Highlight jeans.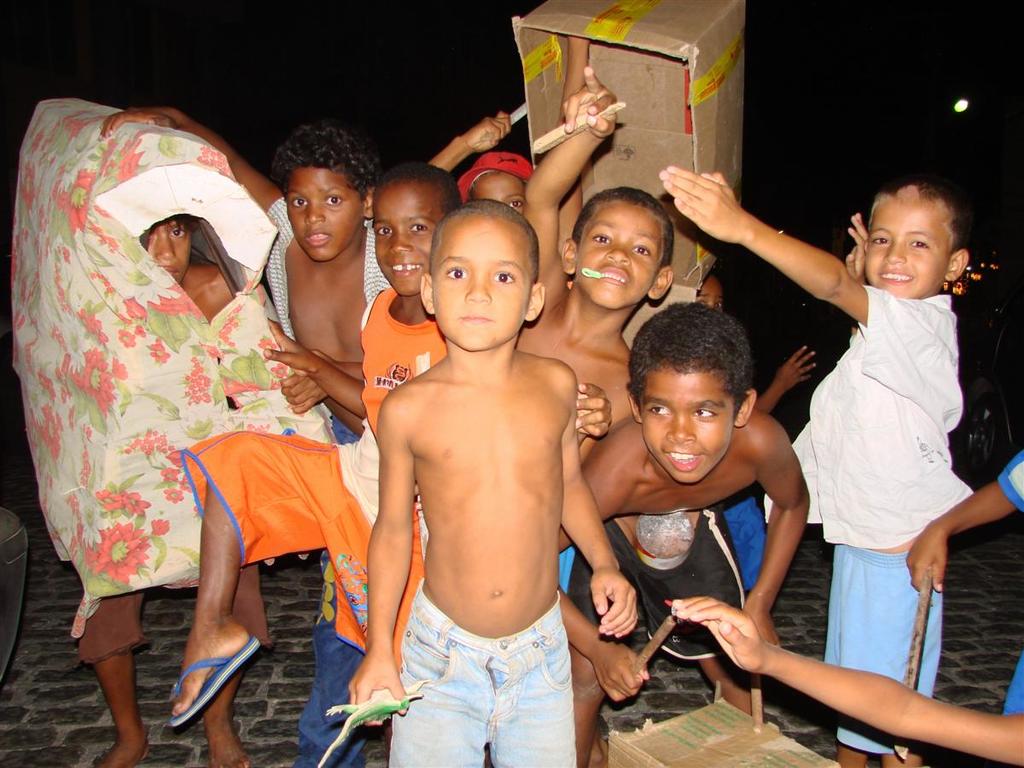
Highlighted region: [left=369, top=620, right=585, bottom=763].
